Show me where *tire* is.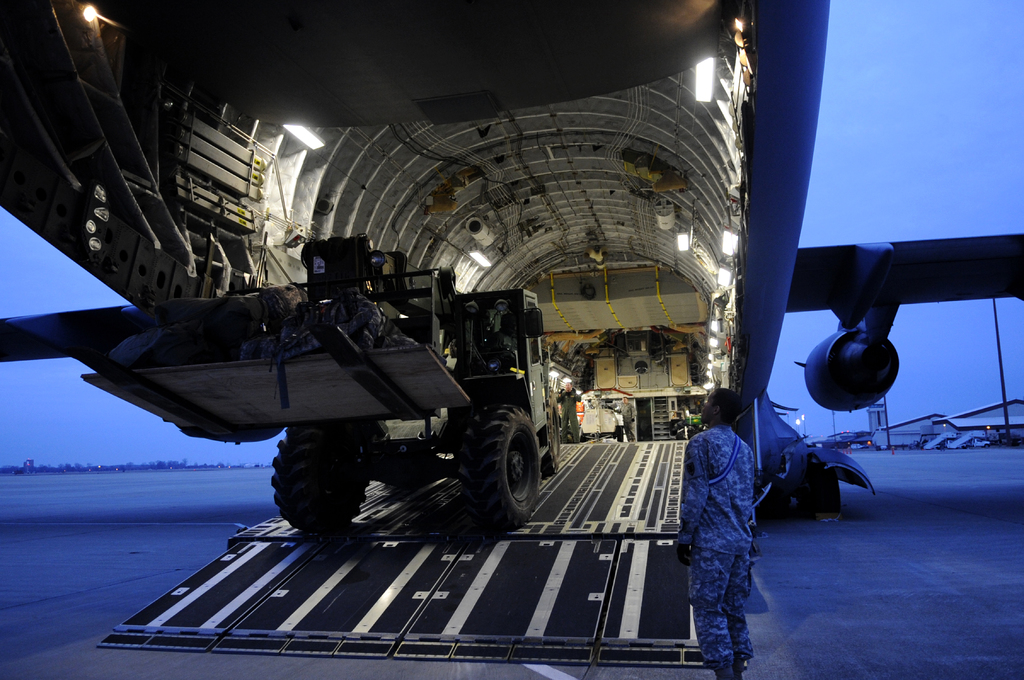
*tire* is at (left=460, top=384, right=552, bottom=544).
